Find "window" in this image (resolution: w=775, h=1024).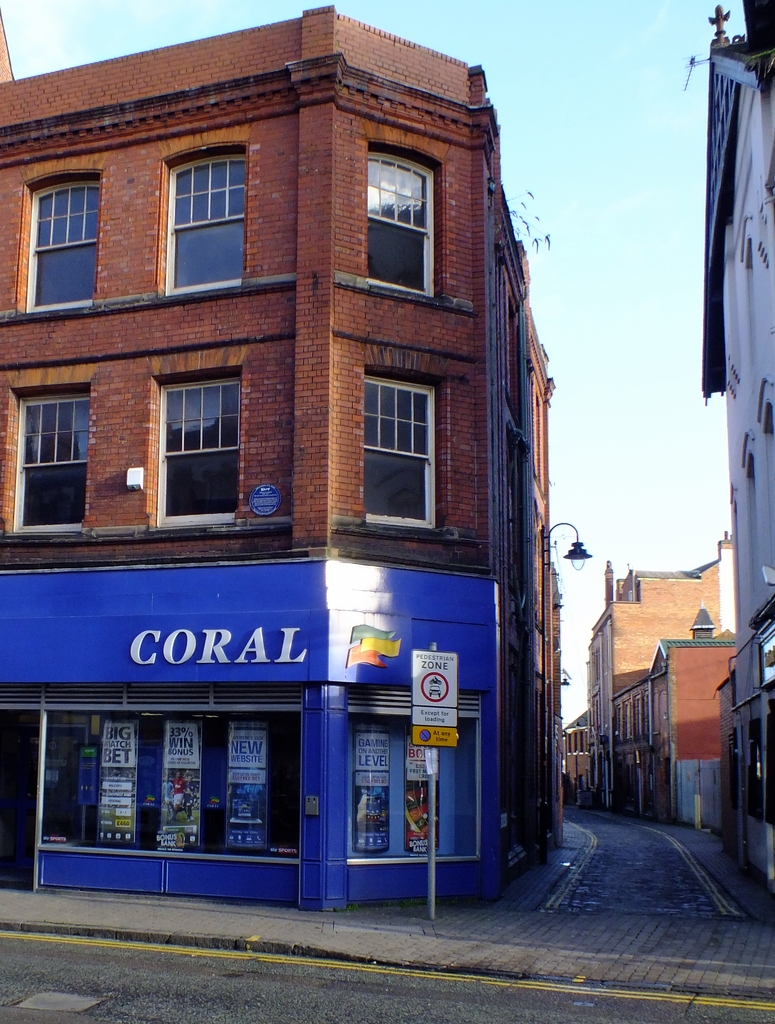
box=[9, 385, 82, 536].
